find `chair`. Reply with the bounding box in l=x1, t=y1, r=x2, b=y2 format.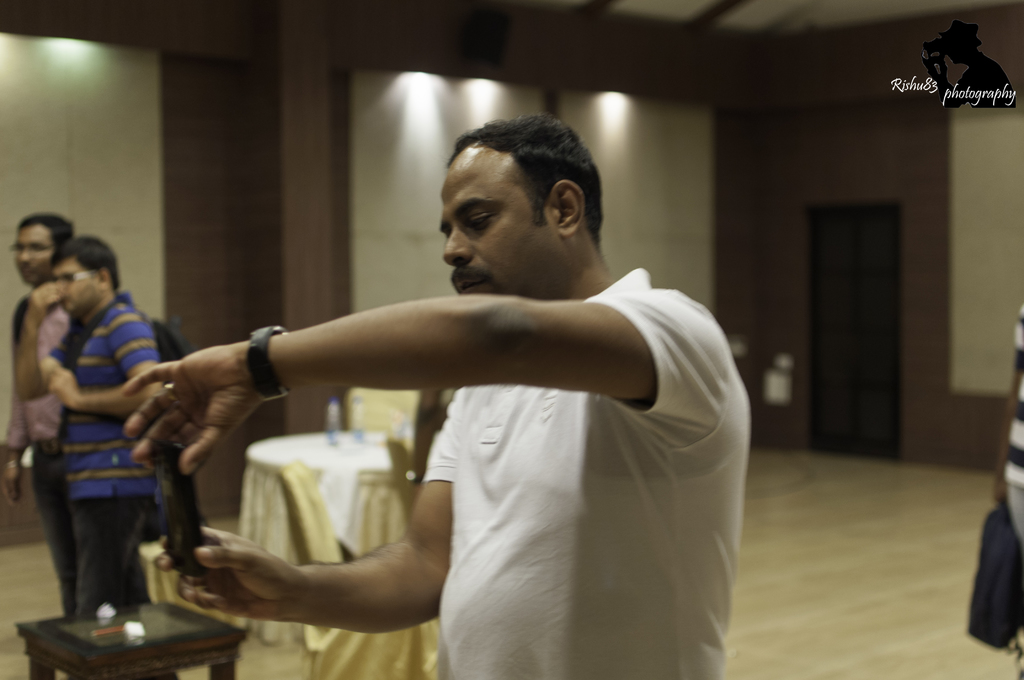
l=271, t=458, r=440, b=679.
